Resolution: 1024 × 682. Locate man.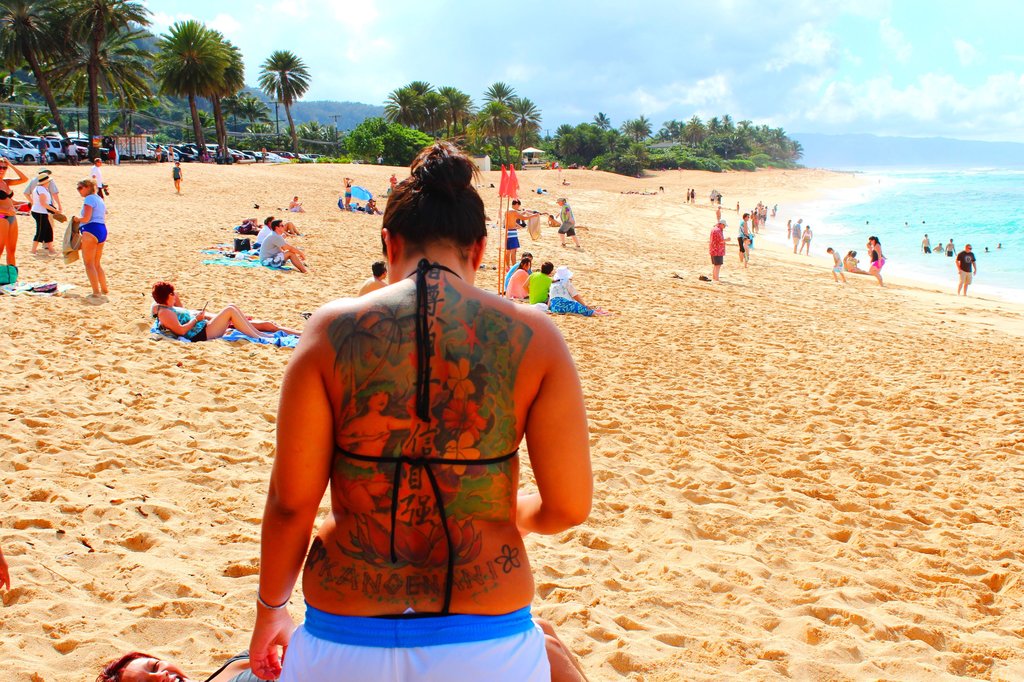
bbox(292, 199, 303, 209).
